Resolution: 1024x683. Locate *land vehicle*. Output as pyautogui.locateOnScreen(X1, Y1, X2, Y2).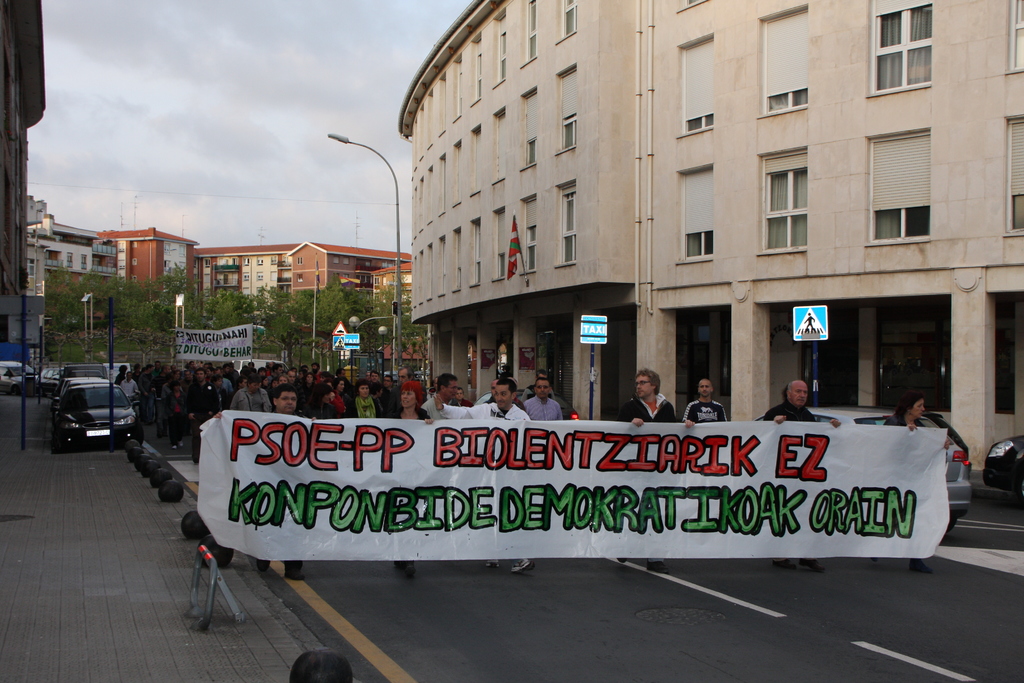
pyautogui.locateOnScreen(60, 362, 109, 396).
